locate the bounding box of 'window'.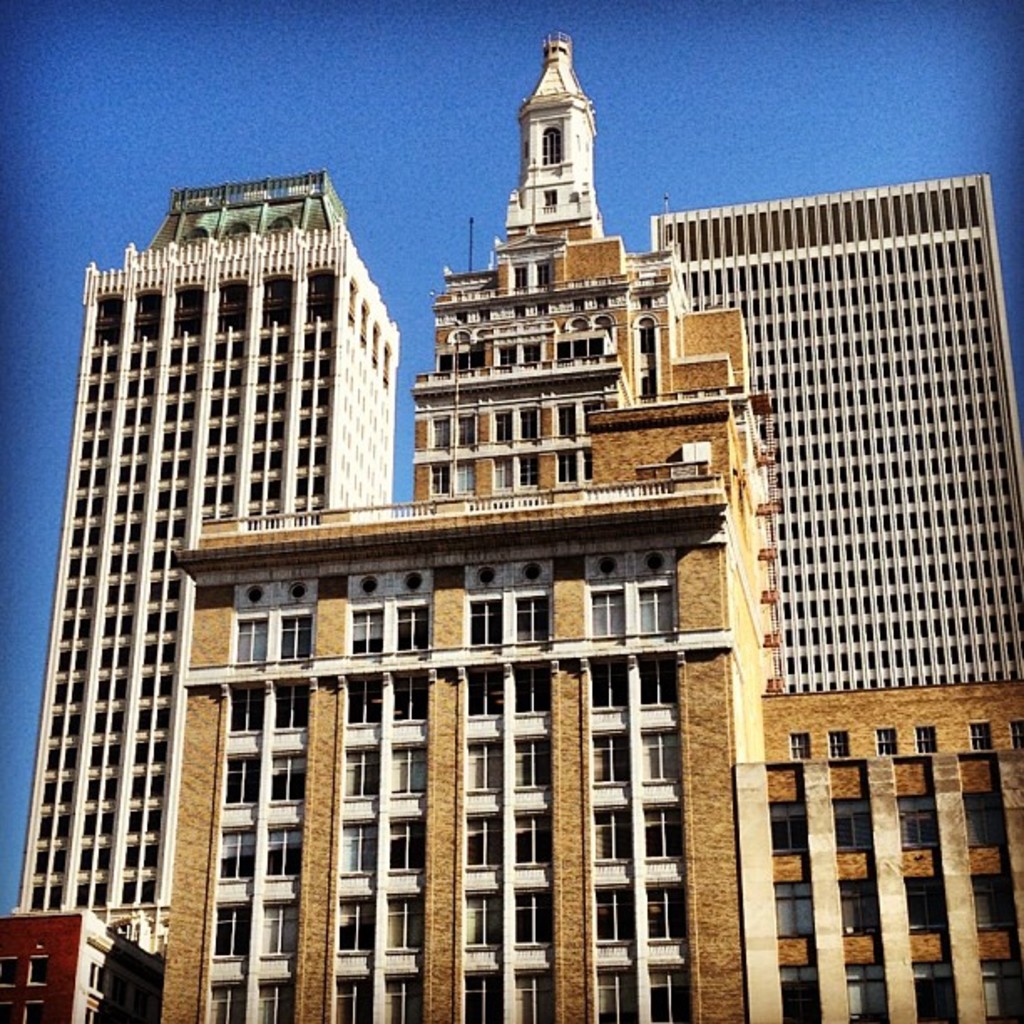
Bounding box: Rect(231, 607, 274, 676).
